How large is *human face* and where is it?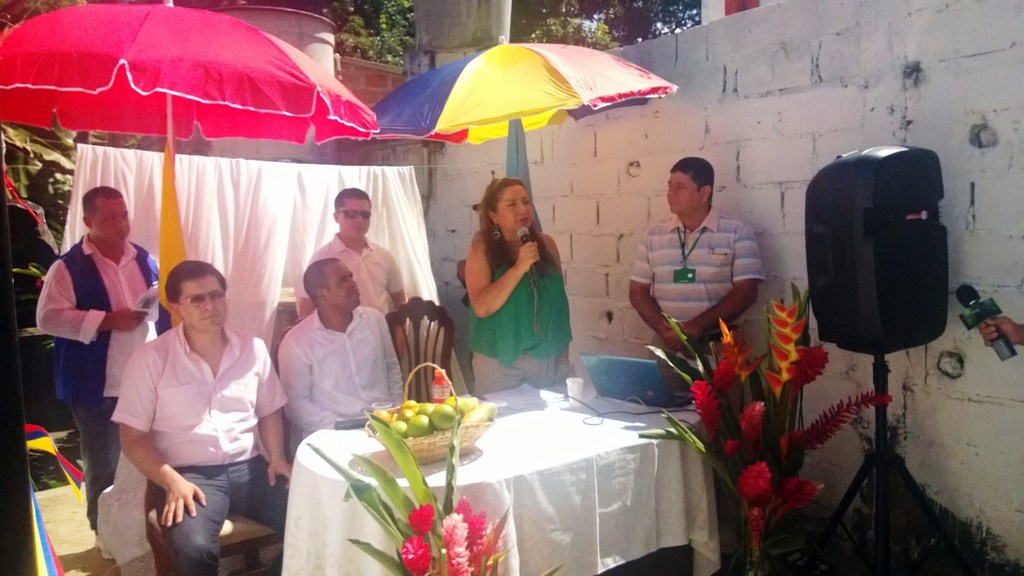
Bounding box: l=664, t=172, r=701, b=218.
